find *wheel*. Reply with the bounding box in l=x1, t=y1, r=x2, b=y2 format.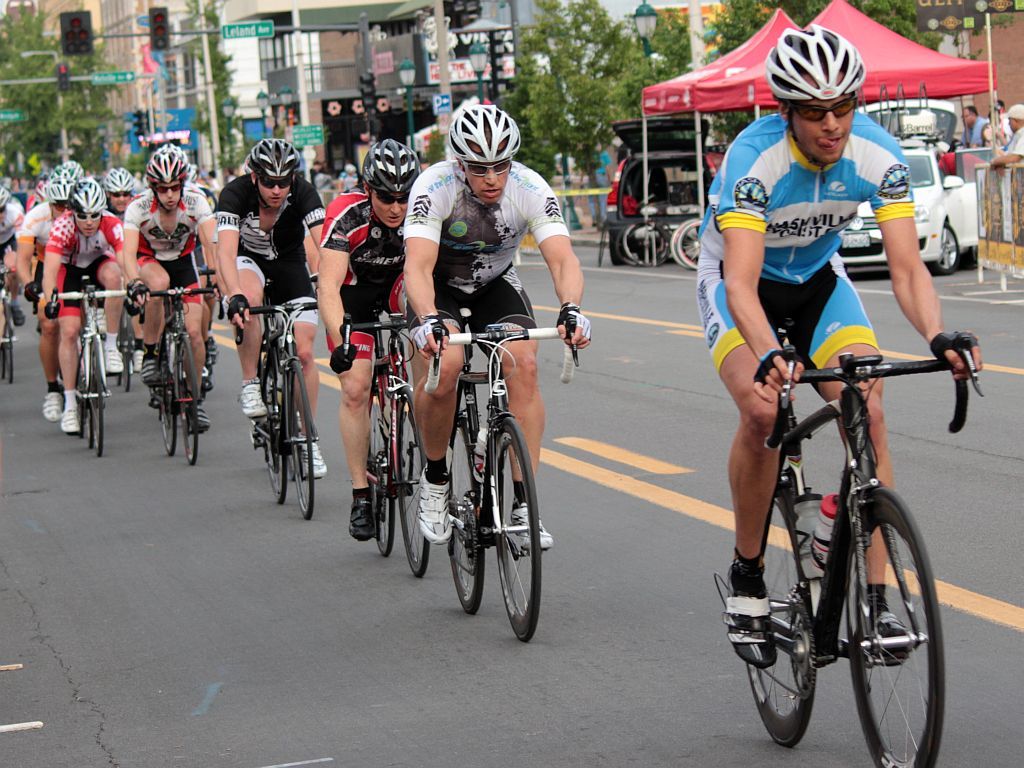
l=395, t=384, r=437, b=581.
